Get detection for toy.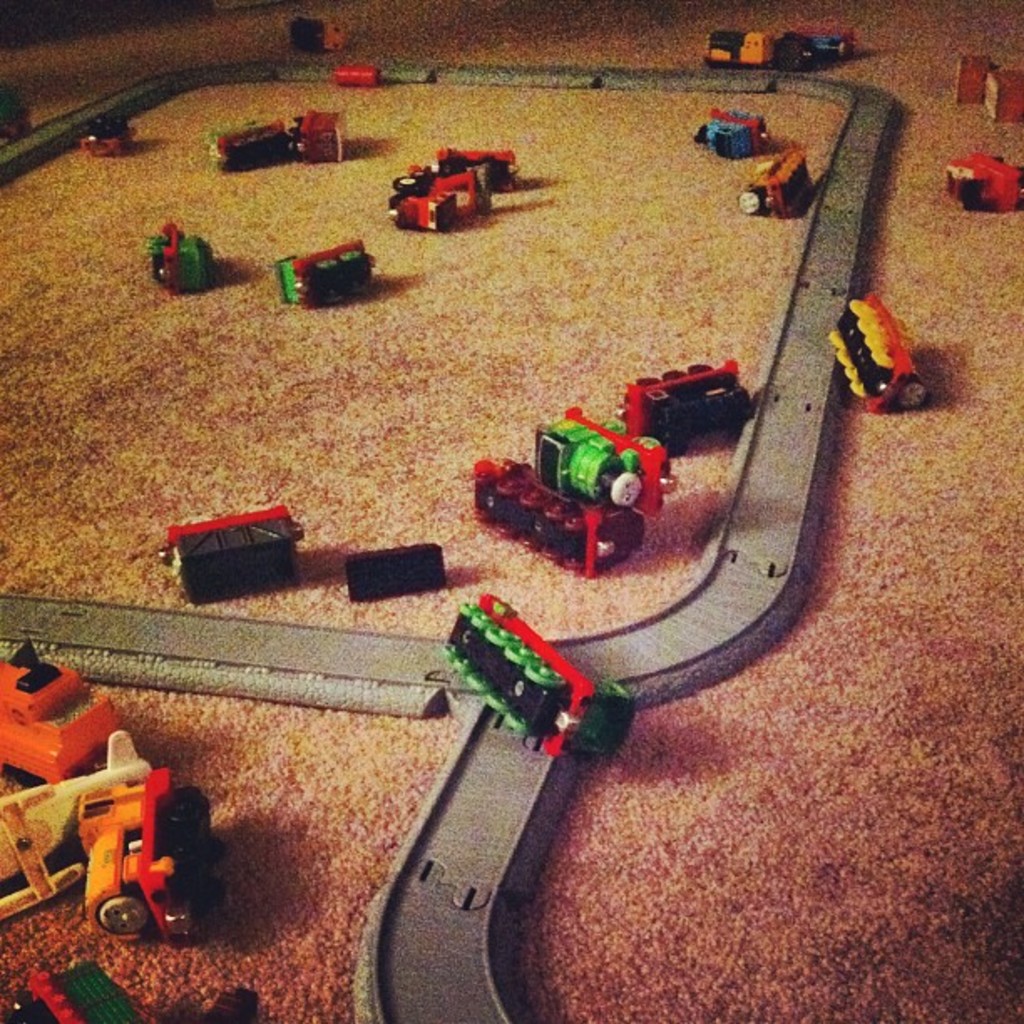
Detection: pyautogui.locateOnScreen(730, 152, 813, 219).
